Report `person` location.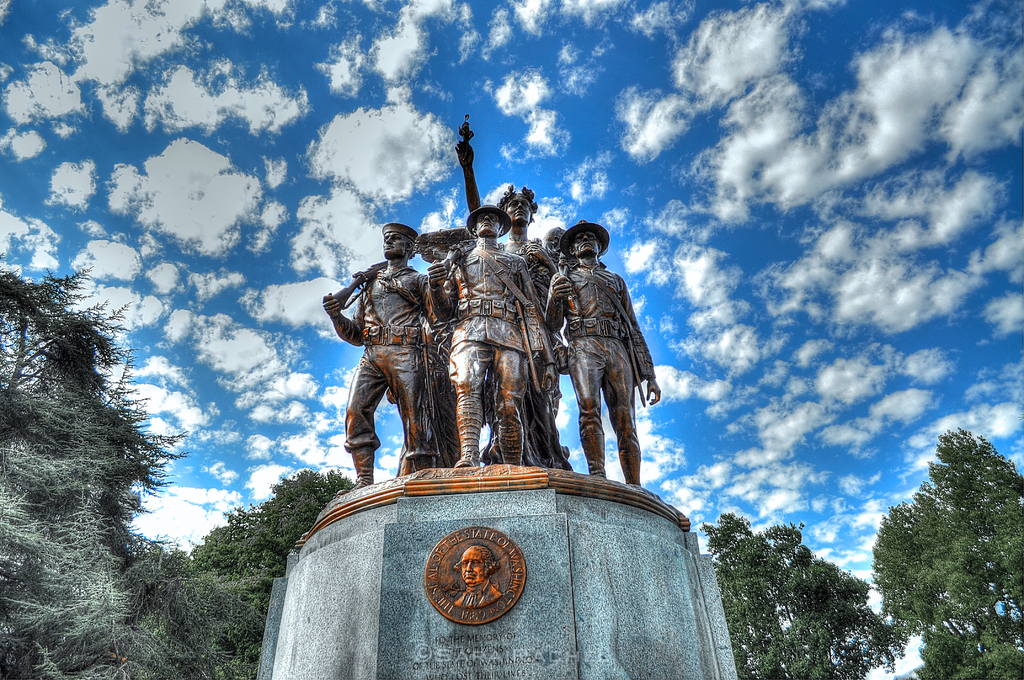
Report: region(446, 204, 552, 471).
